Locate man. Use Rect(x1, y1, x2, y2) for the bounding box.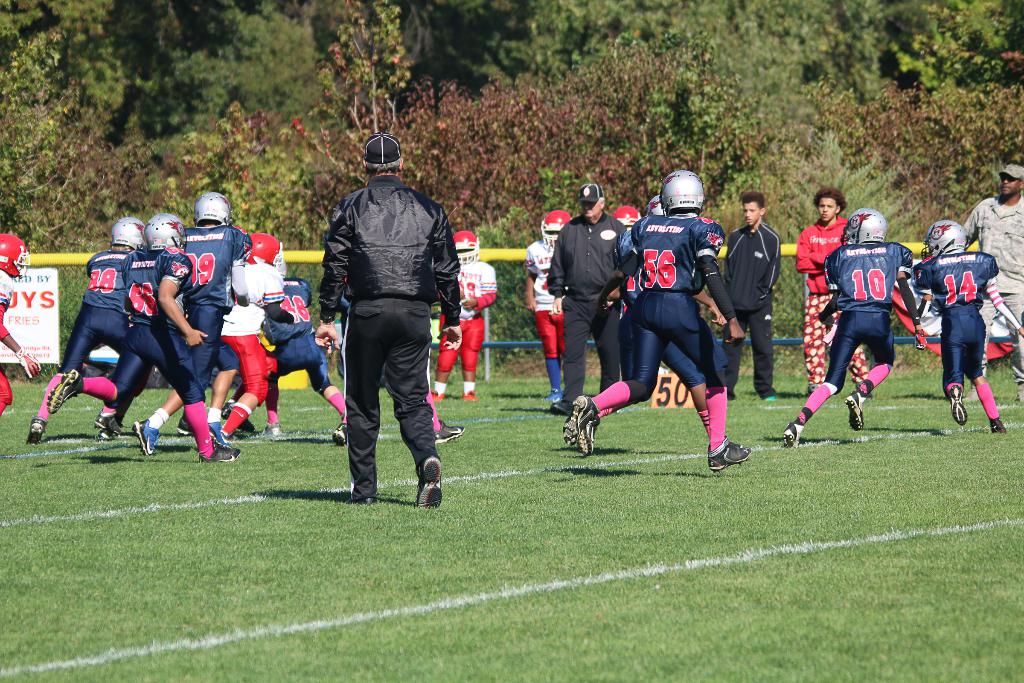
Rect(612, 204, 644, 387).
